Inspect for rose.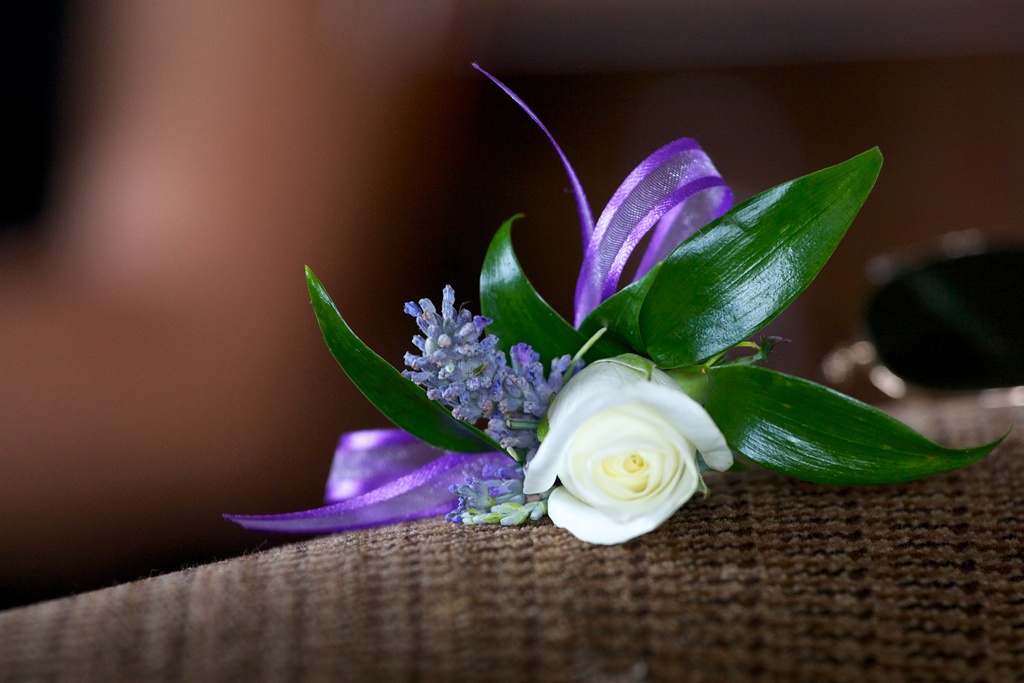
Inspection: <bbox>520, 360, 736, 545</bbox>.
